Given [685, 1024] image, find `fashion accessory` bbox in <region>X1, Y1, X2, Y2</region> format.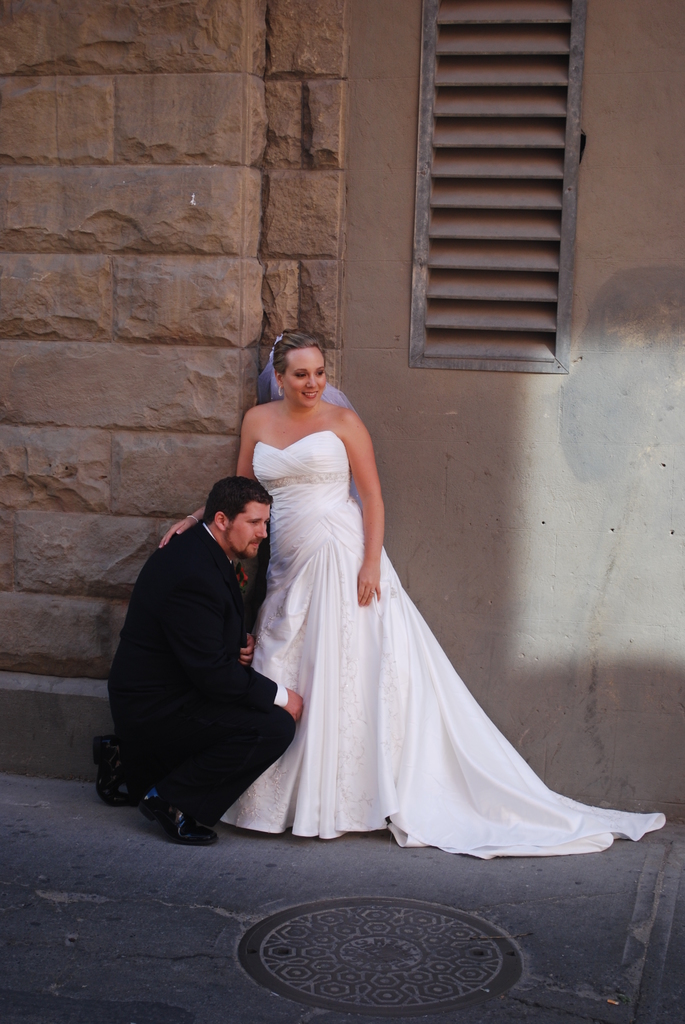
<region>237, 565, 248, 584</region>.
